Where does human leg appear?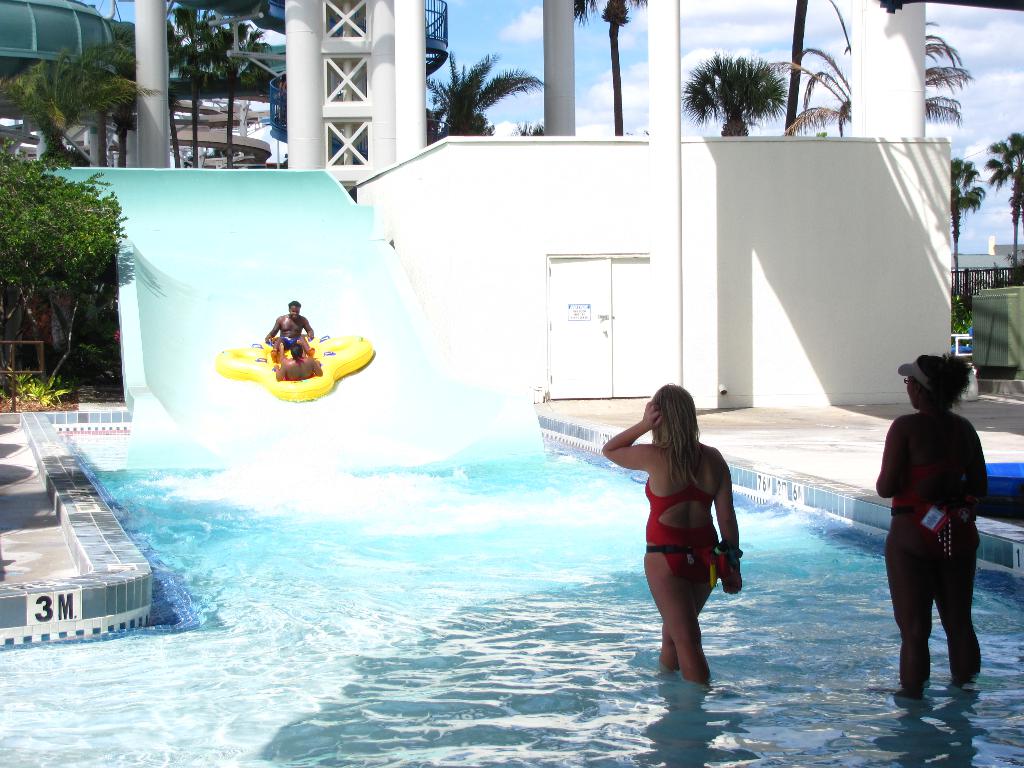
Appears at locate(883, 523, 933, 695).
